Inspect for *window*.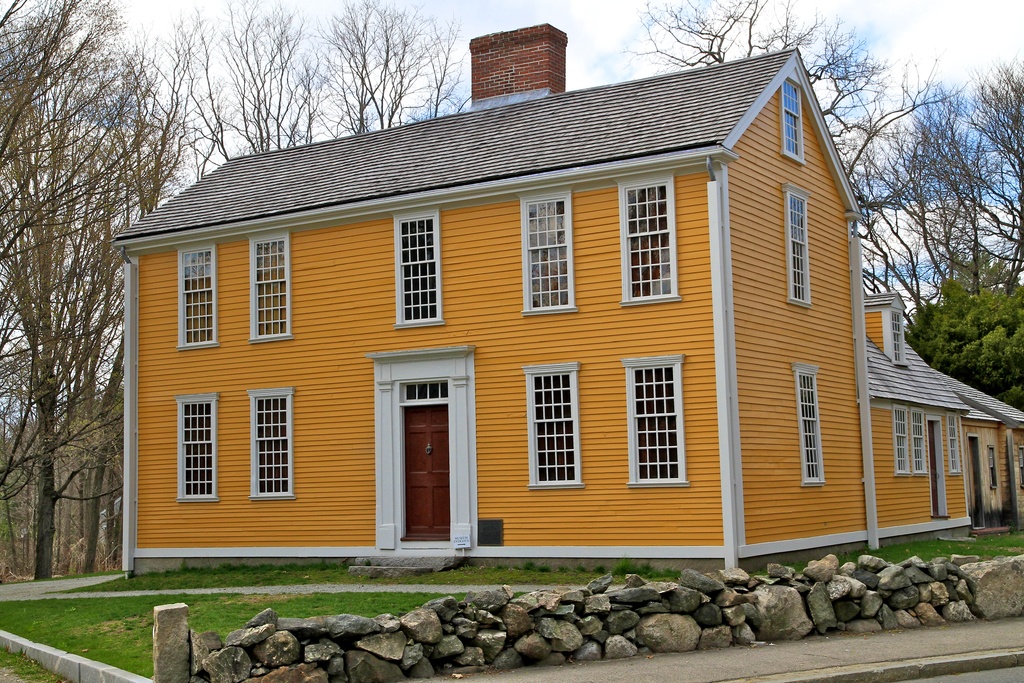
Inspection: locate(522, 358, 577, 492).
